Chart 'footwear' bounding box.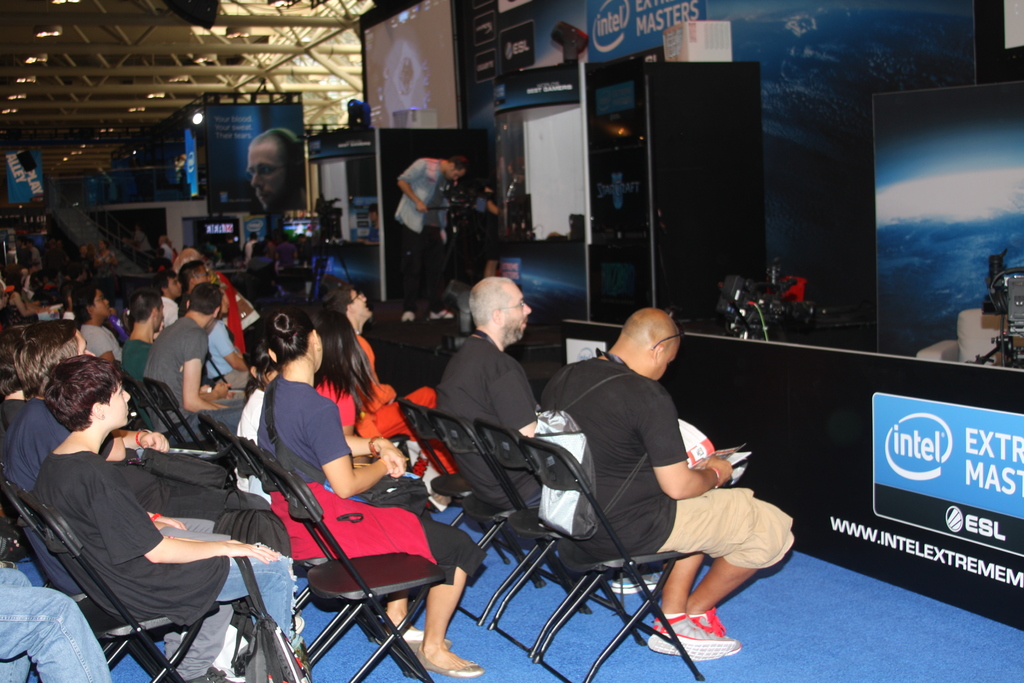
Charted: (left=221, top=664, right=247, bottom=682).
